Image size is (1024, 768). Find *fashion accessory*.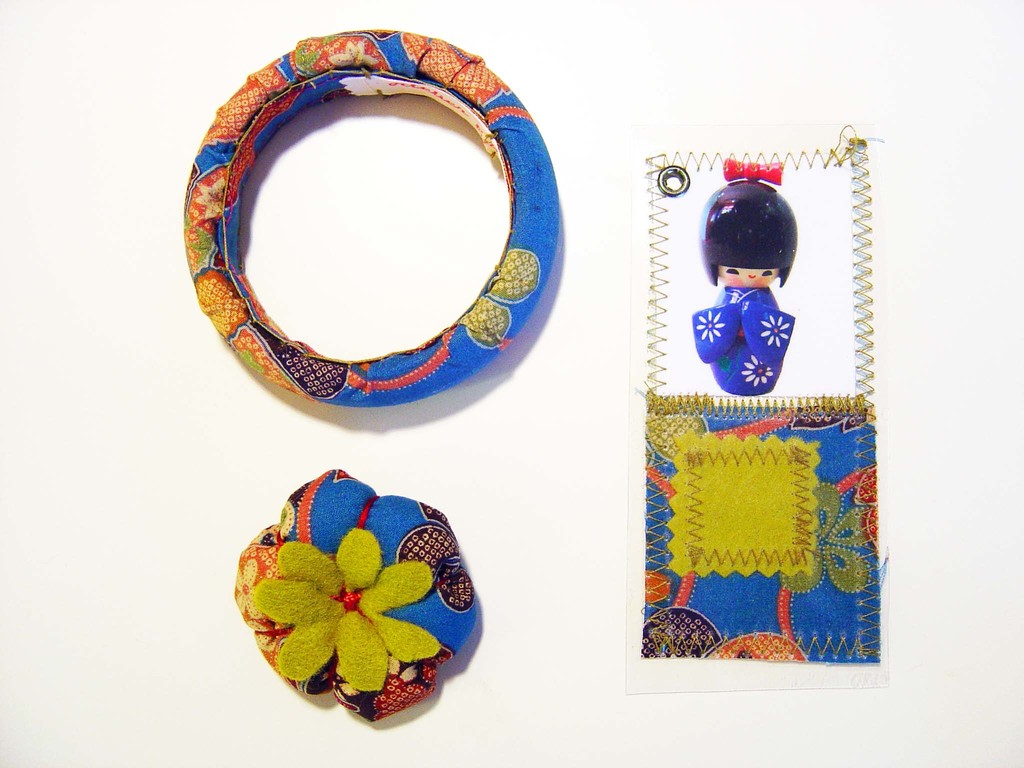
Rect(182, 26, 557, 406).
